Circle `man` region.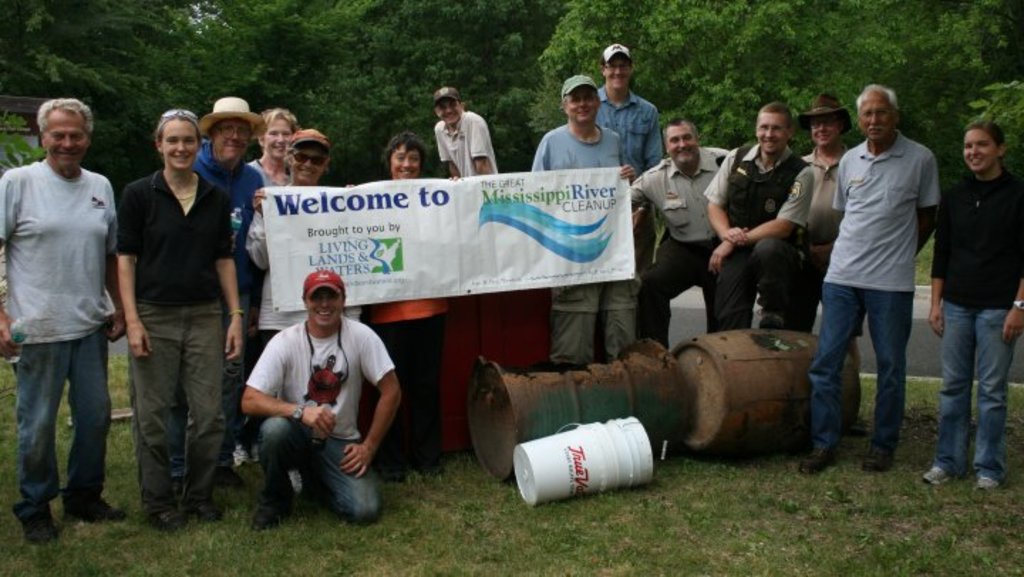
Region: bbox=[199, 101, 266, 415].
